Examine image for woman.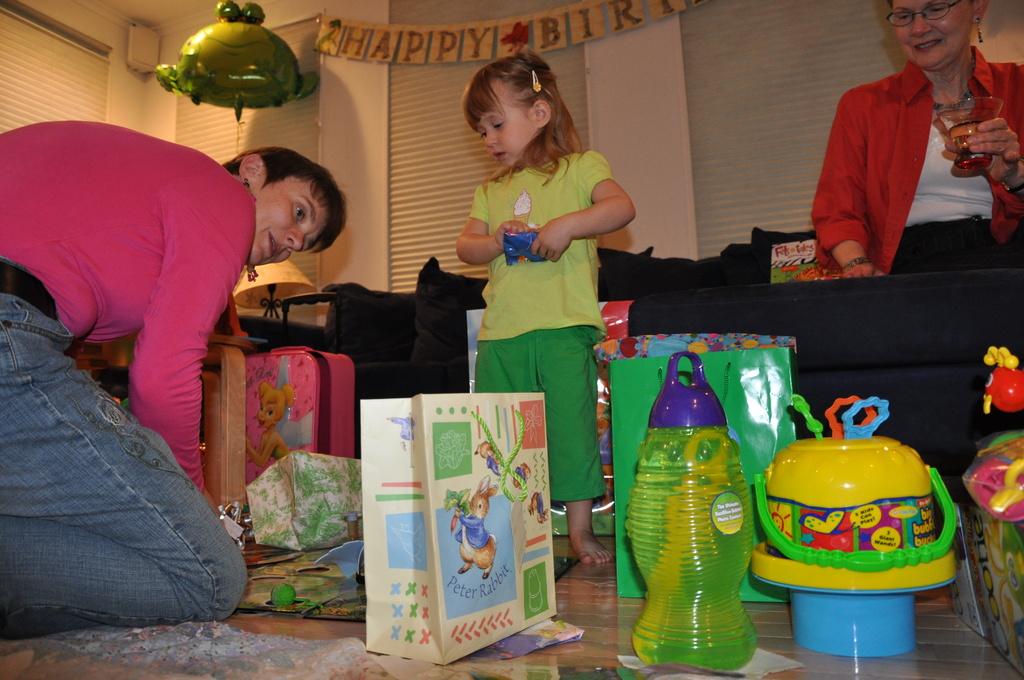
Examination result: crop(810, 0, 1023, 277).
